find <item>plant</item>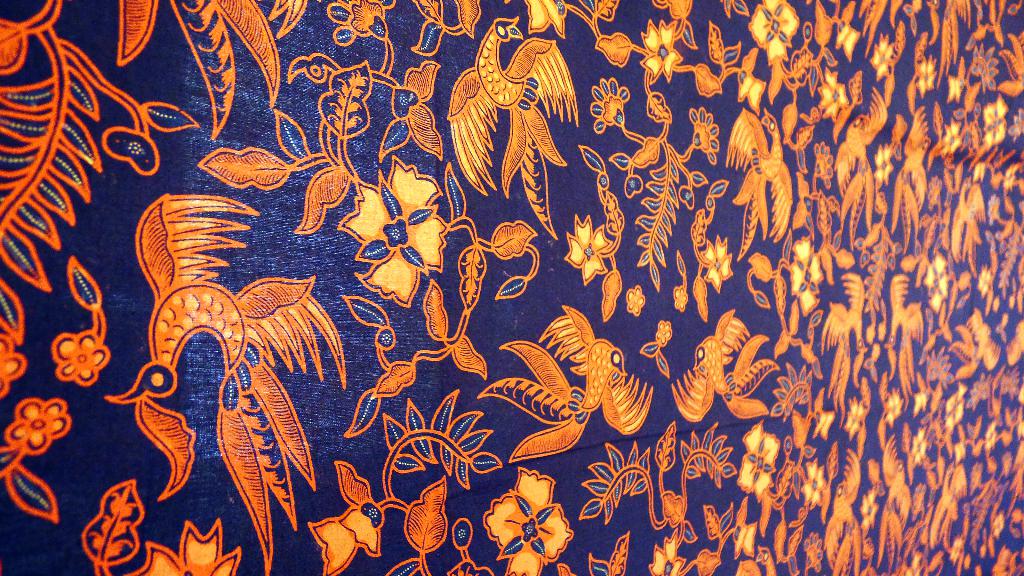
x1=45 y1=247 x2=113 y2=392
